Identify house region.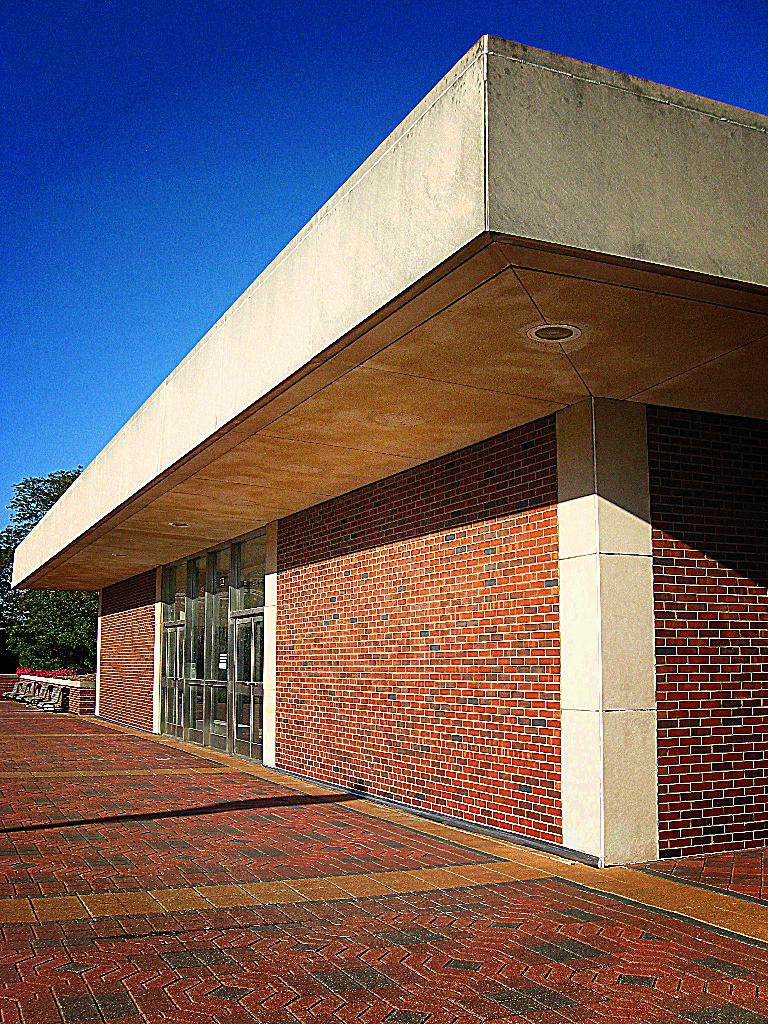
Region: {"left": 15, "top": 26, "right": 767, "bottom": 867}.
